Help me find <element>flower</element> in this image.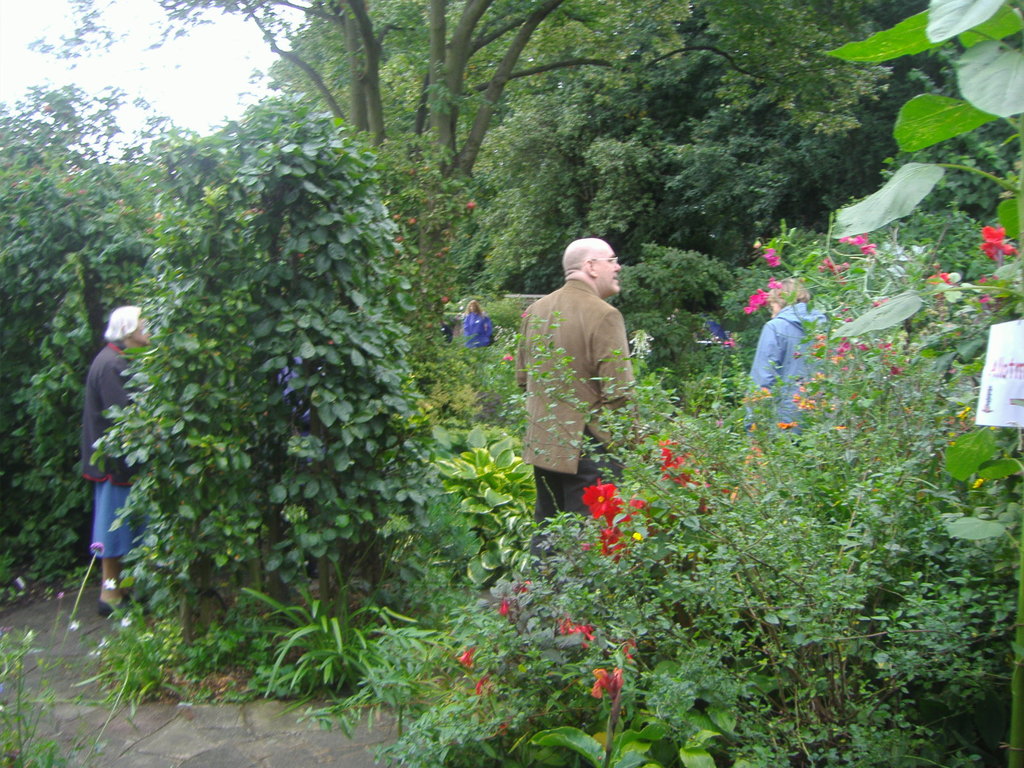
Found it: (x1=589, y1=664, x2=624, y2=755).
